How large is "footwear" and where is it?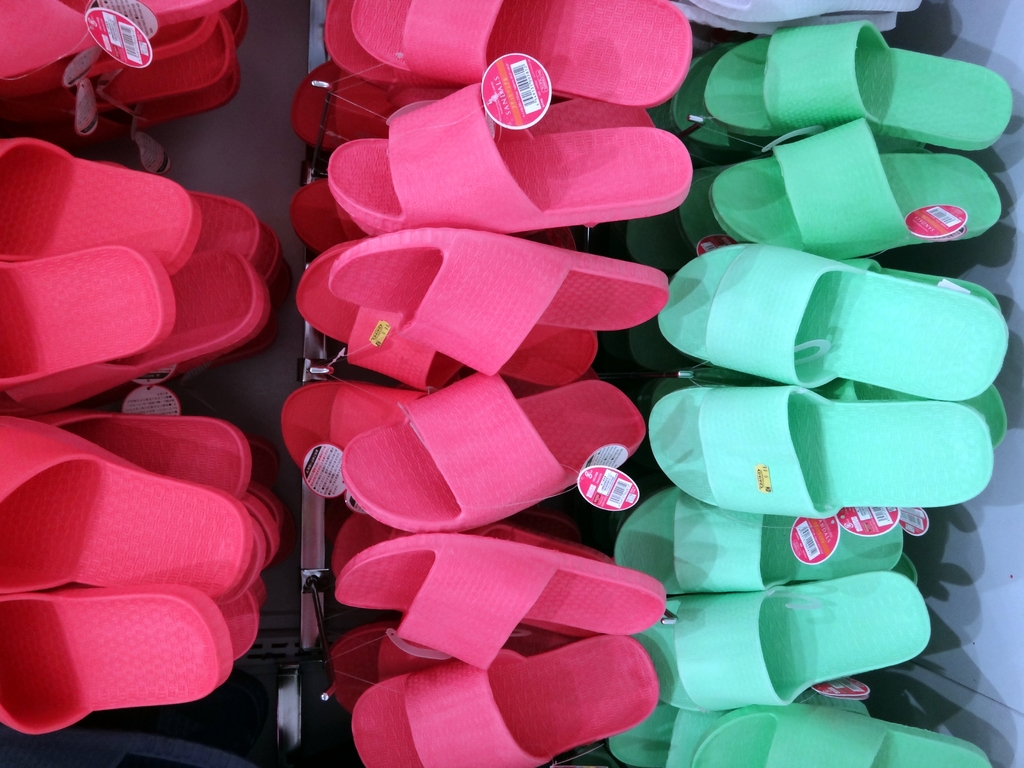
Bounding box: box(326, 0, 429, 81).
